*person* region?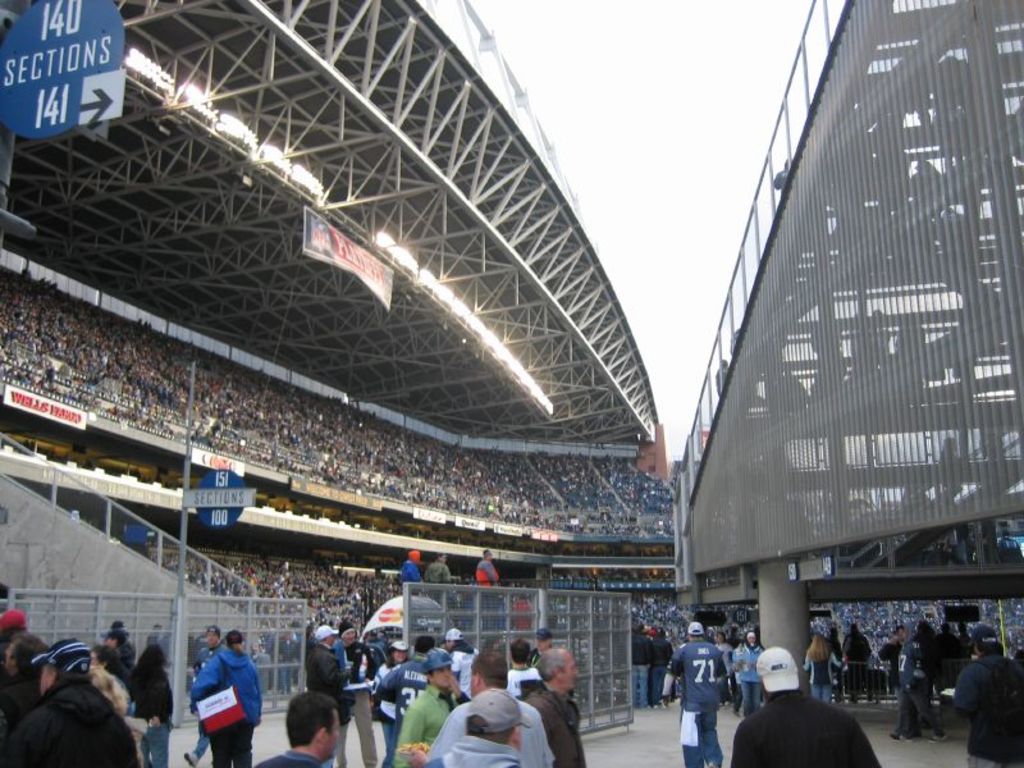
726, 643, 881, 767
